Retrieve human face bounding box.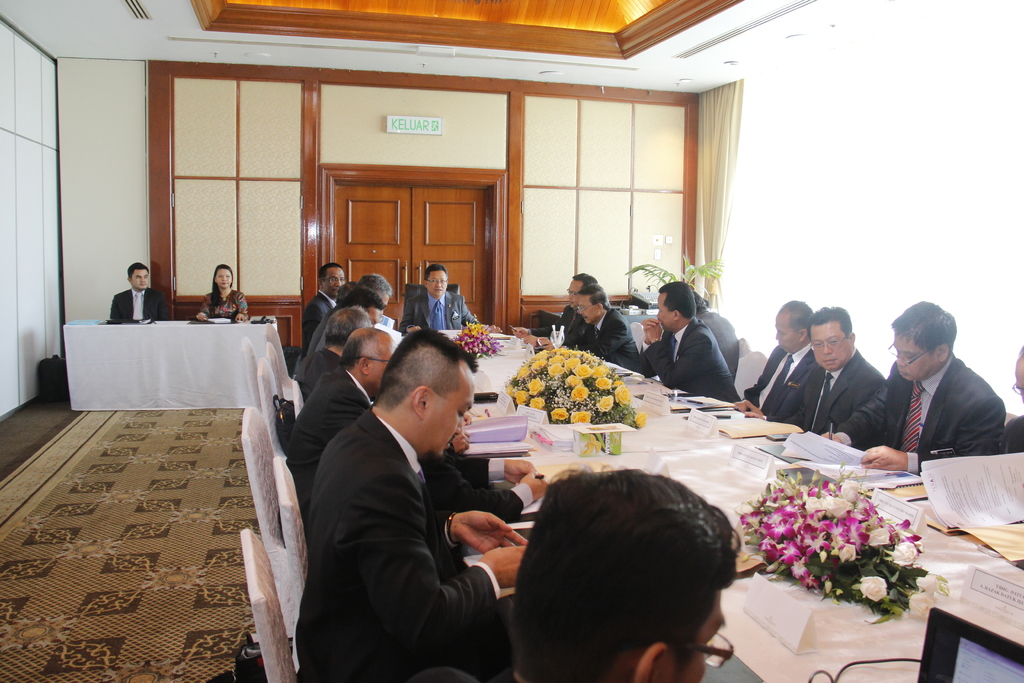
Bounding box: BBox(369, 333, 396, 388).
